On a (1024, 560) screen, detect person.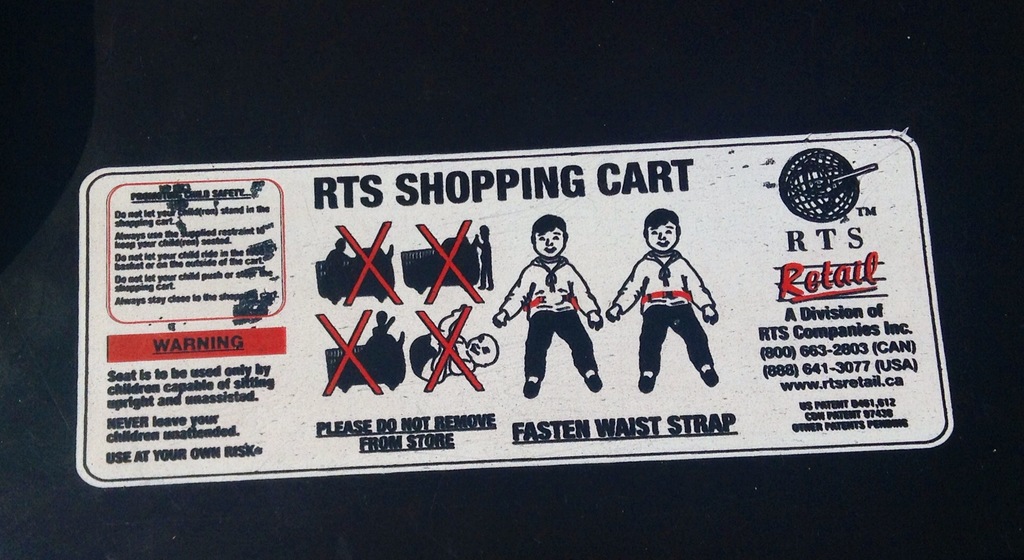
bbox(490, 213, 612, 395).
